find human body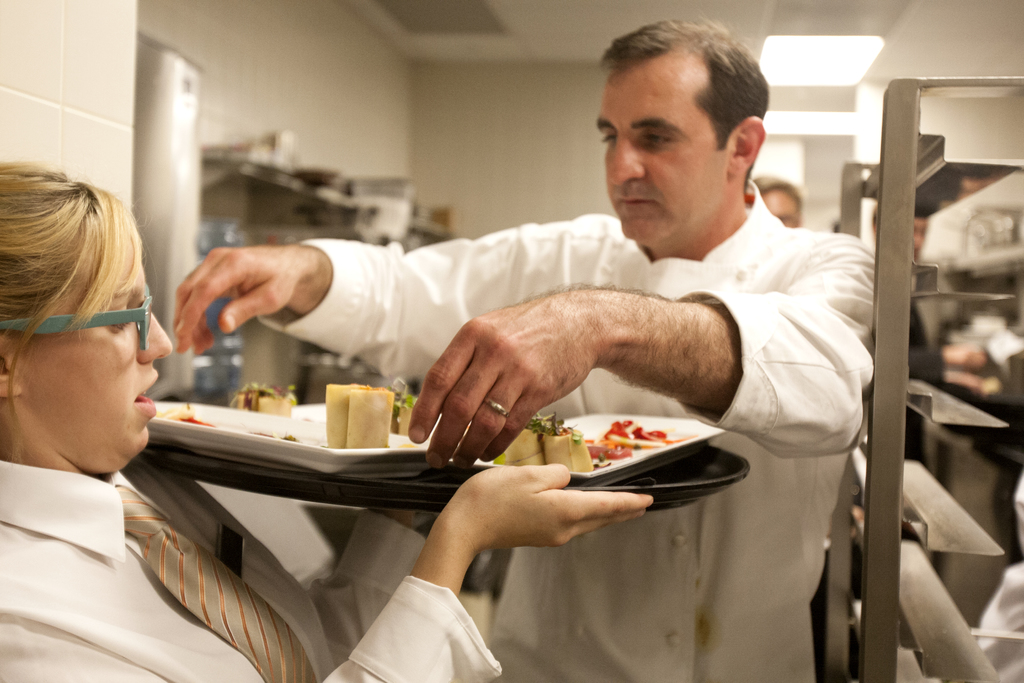
bbox(0, 444, 667, 682)
